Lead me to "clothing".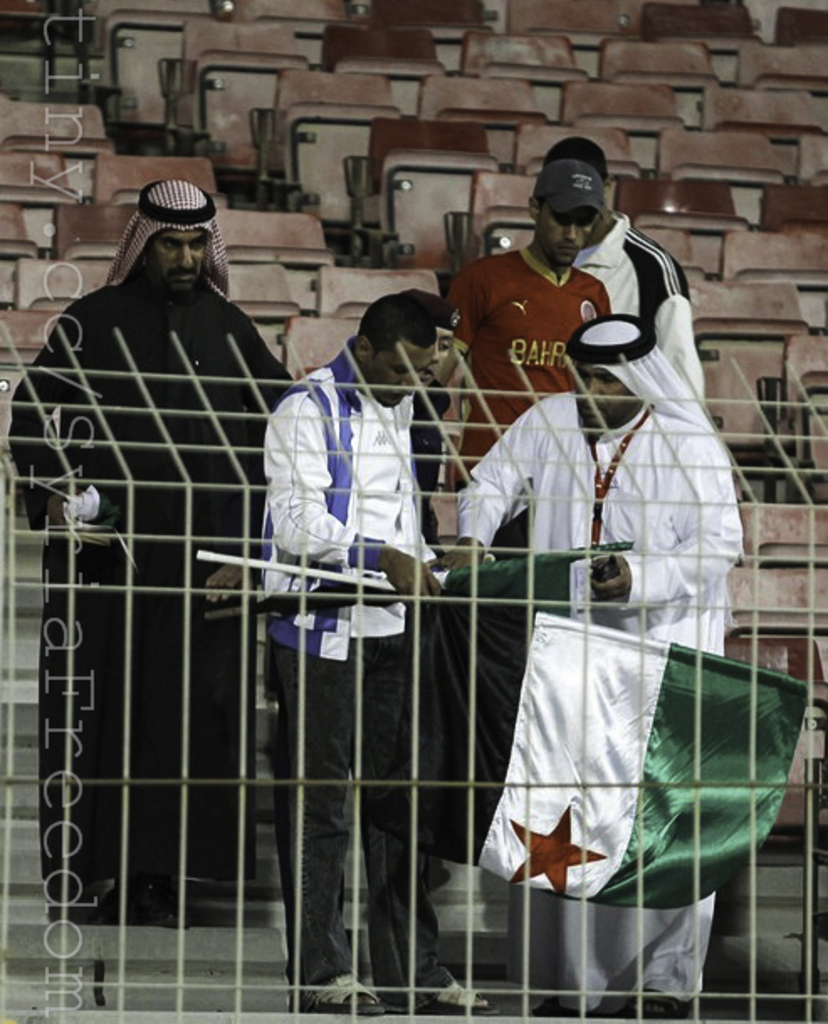
Lead to bbox=(25, 163, 299, 901).
